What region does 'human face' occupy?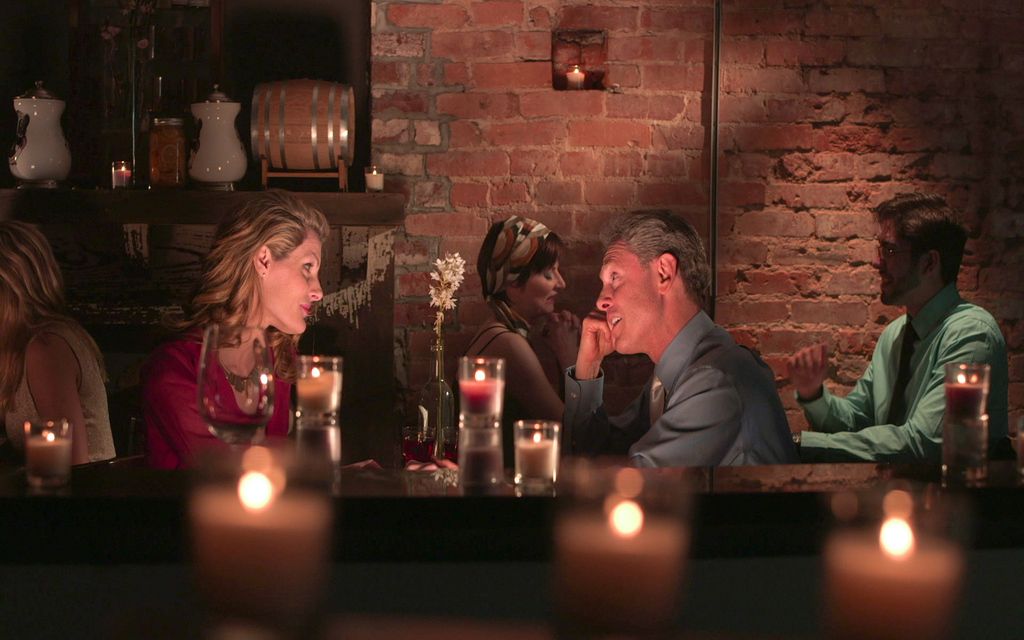
region(595, 244, 659, 351).
